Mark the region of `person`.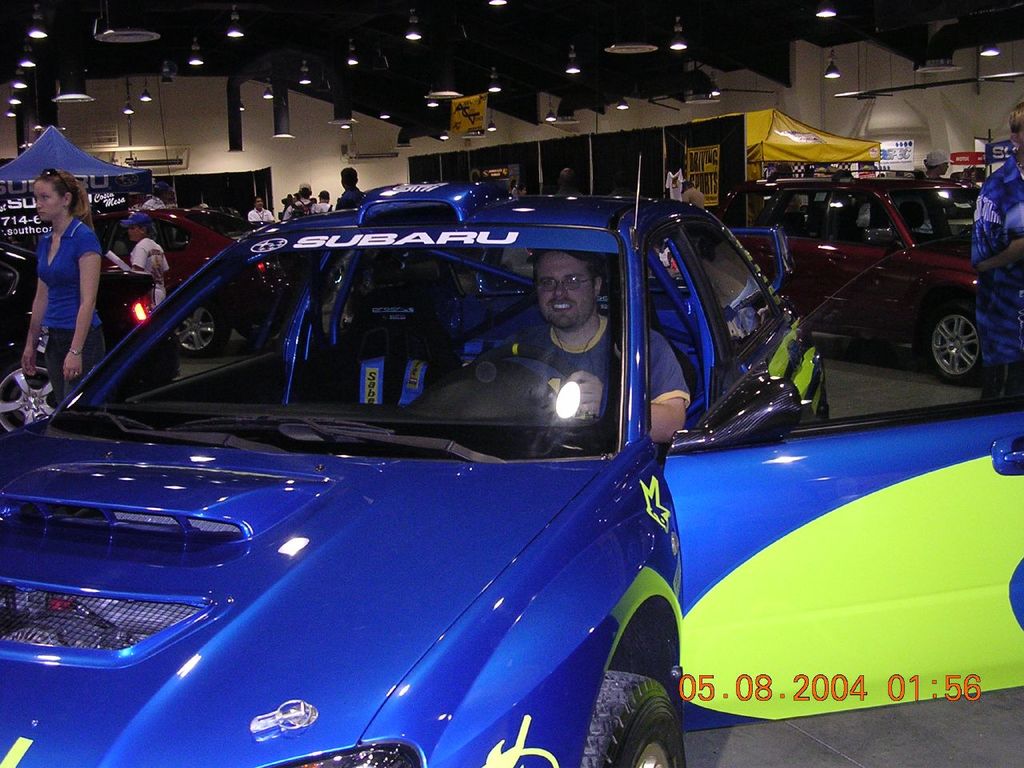
Region: <bbox>290, 156, 372, 220</bbox>.
